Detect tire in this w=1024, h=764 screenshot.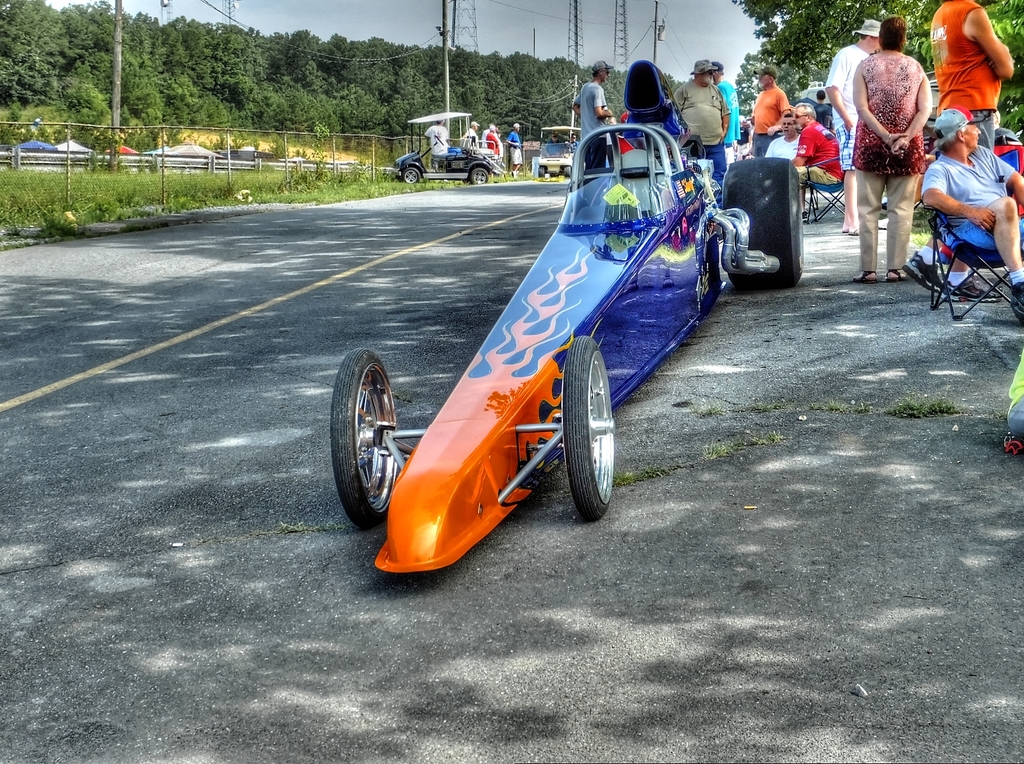
Detection: {"x1": 538, "y1": 164, "x2": 545, "y2": 177}.
